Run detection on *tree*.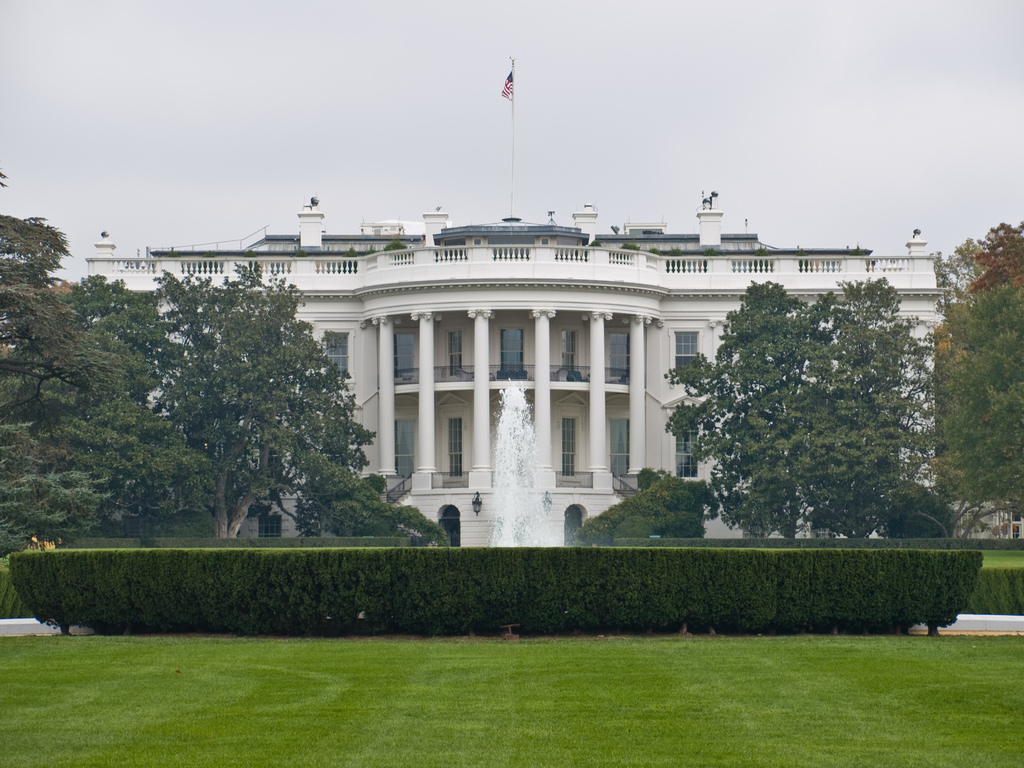
Result: l=660, t=276, r=806, b=534.
